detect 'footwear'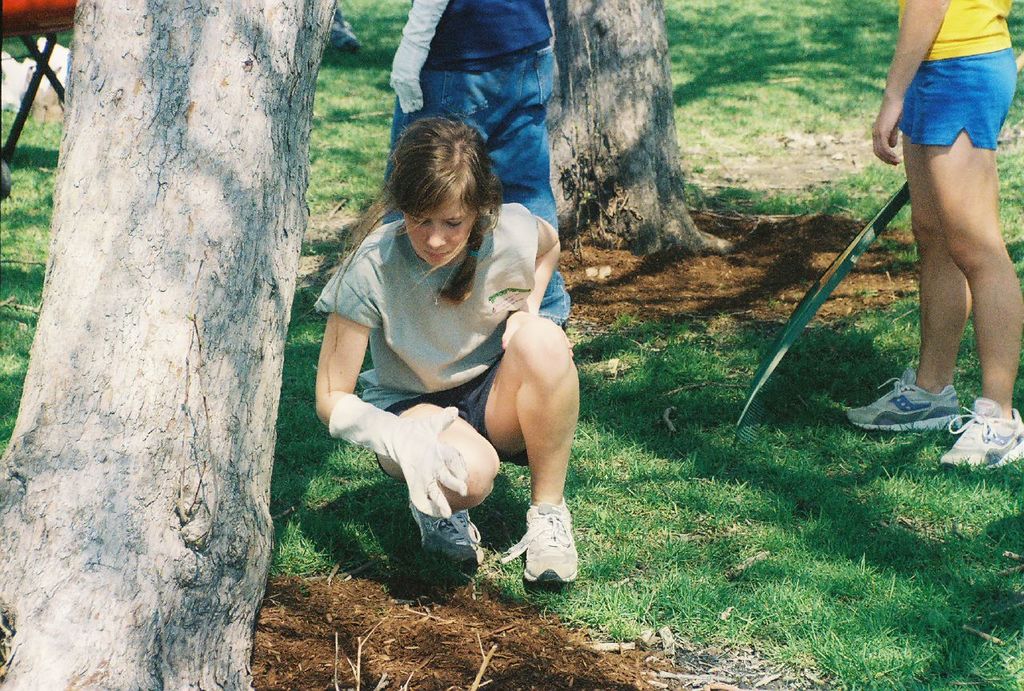
515/511/587/600
